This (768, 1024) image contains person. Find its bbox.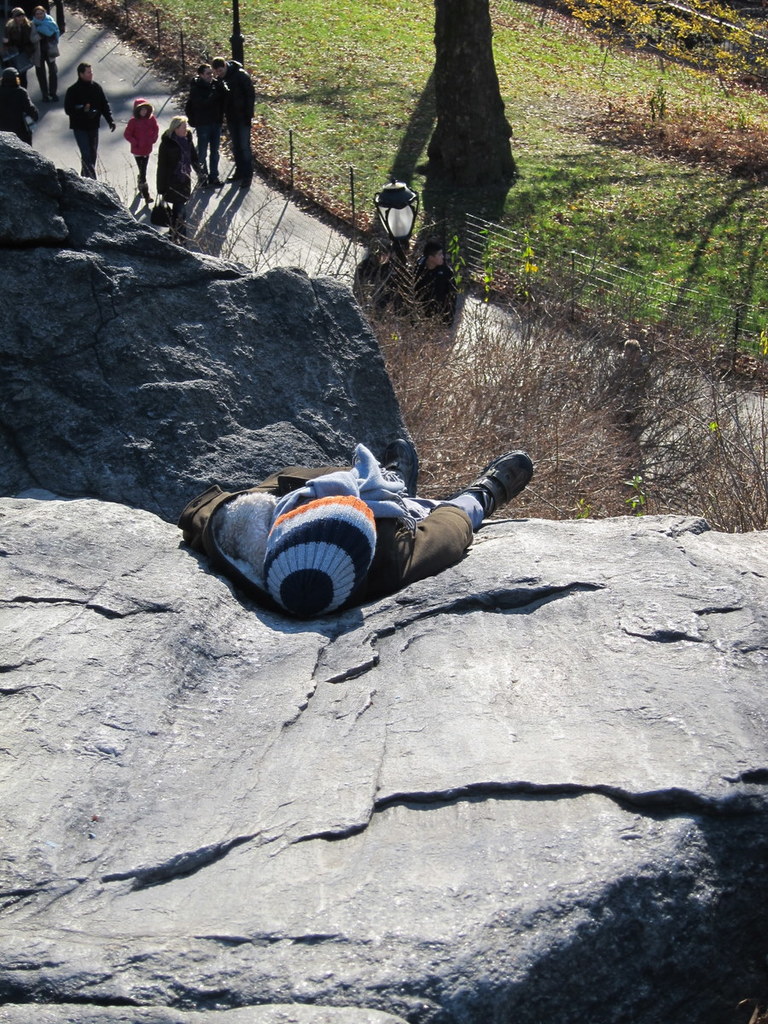
select_region(0, 67, 39, 143).
